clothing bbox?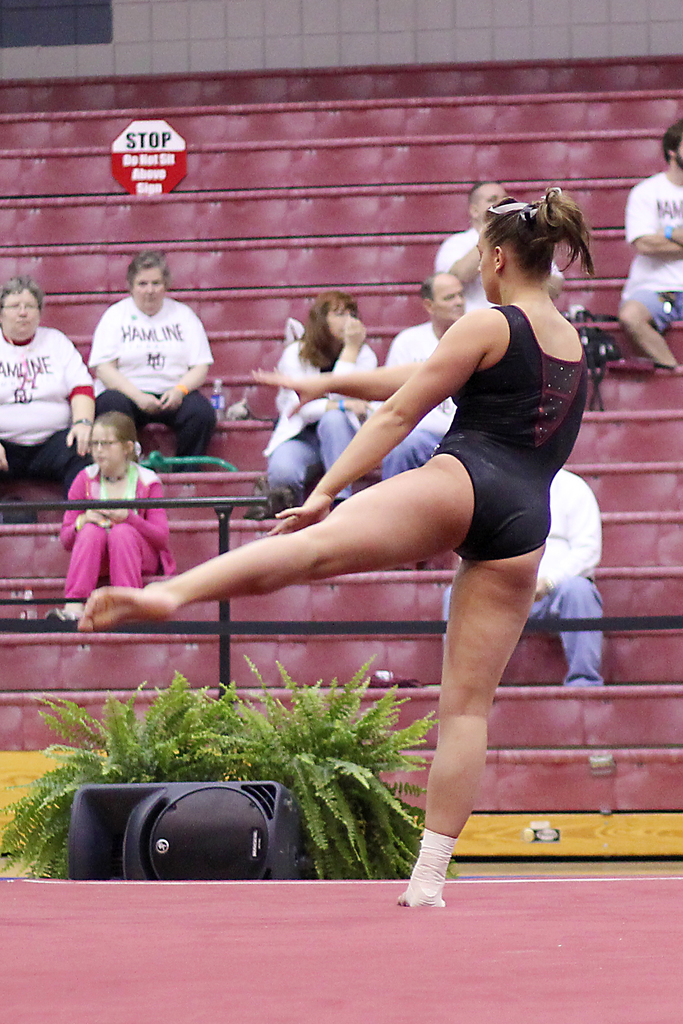
select_region(431, 305, 590, 564)
